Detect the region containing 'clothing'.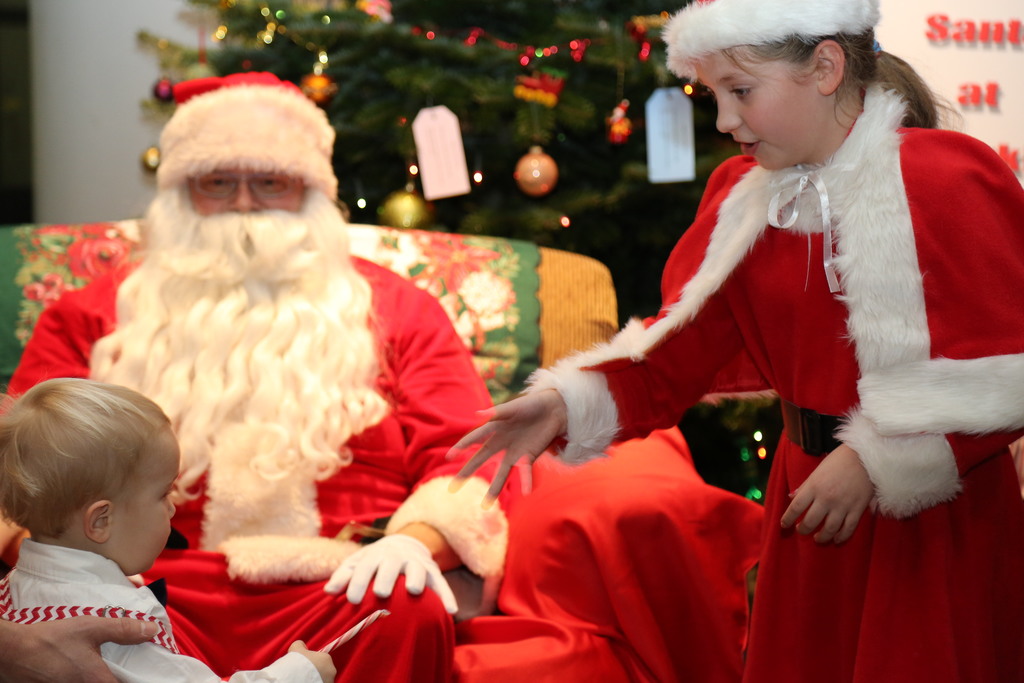
locate(521, 79, 1023, 682).
